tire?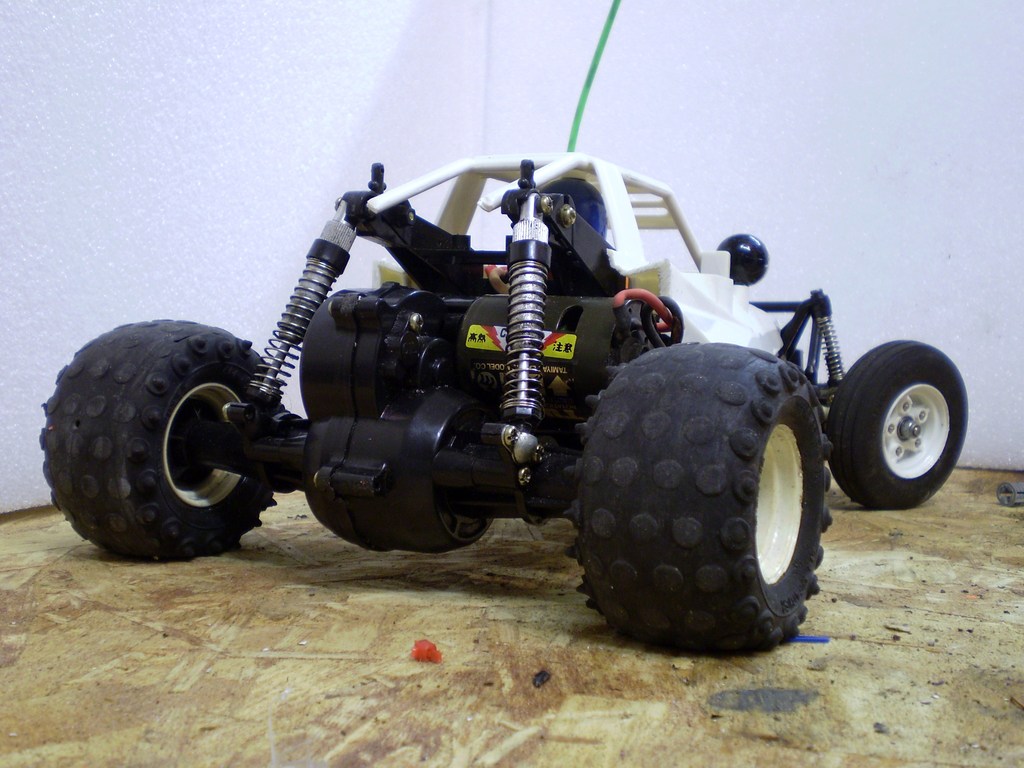
{"x1": 560, "y1": 341, "x2": 833, "y2": 653}
